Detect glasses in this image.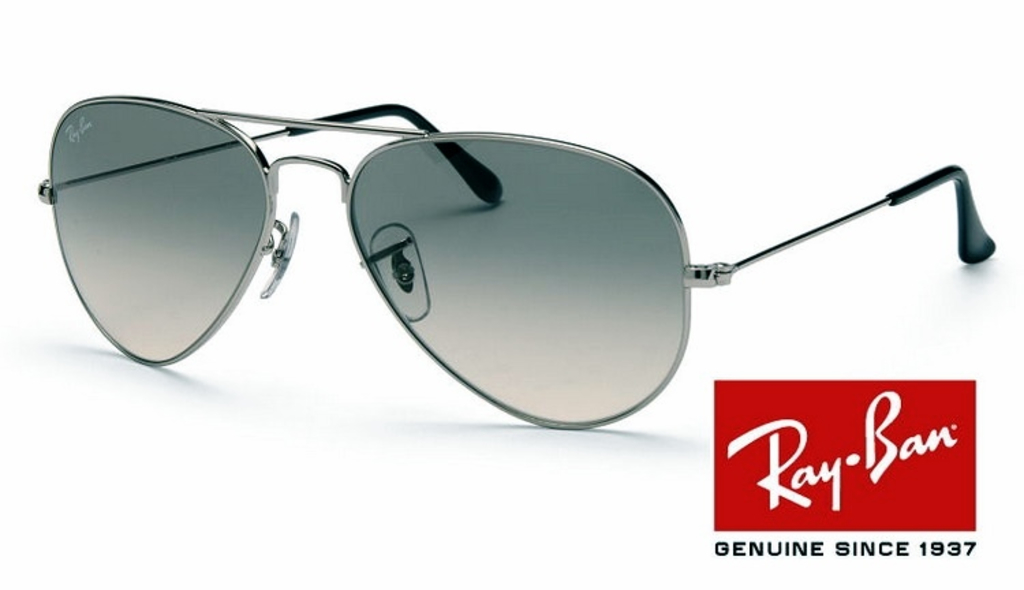
Detection: (35, 97, 994, 429).
